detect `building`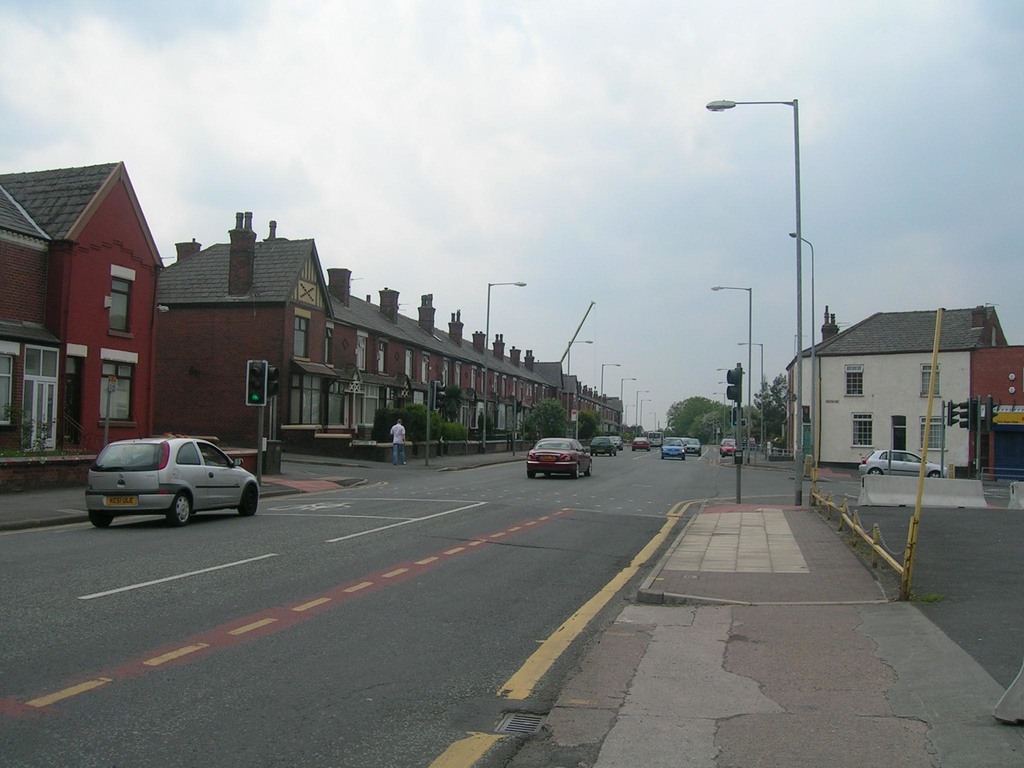
<bbox>0, 162, 166, 456</bbox>
